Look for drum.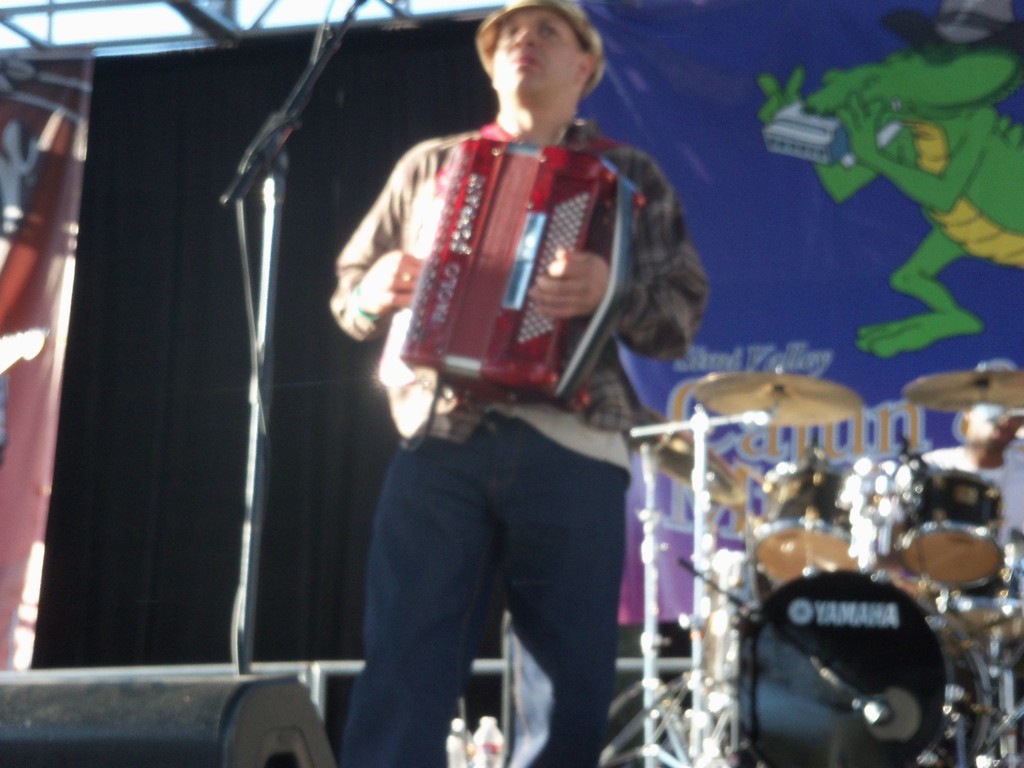
Found: bbox=[749, 463, 872, 584].
